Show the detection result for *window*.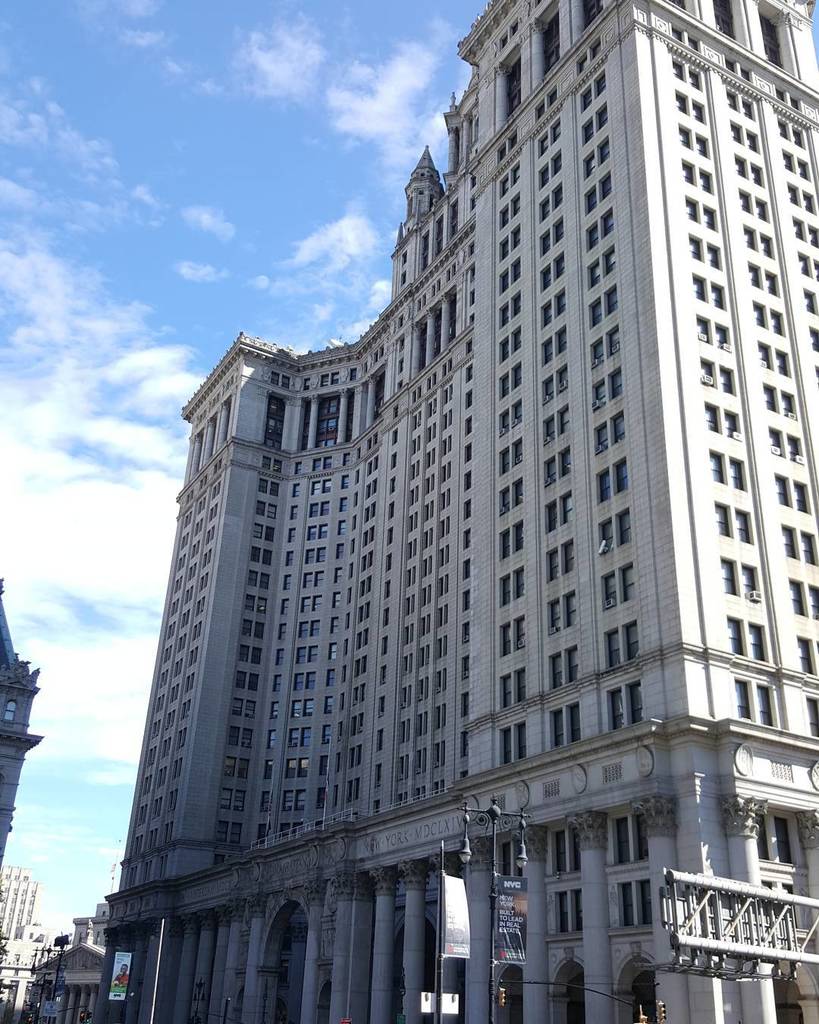
Rect(541, 371, 565, 406).
